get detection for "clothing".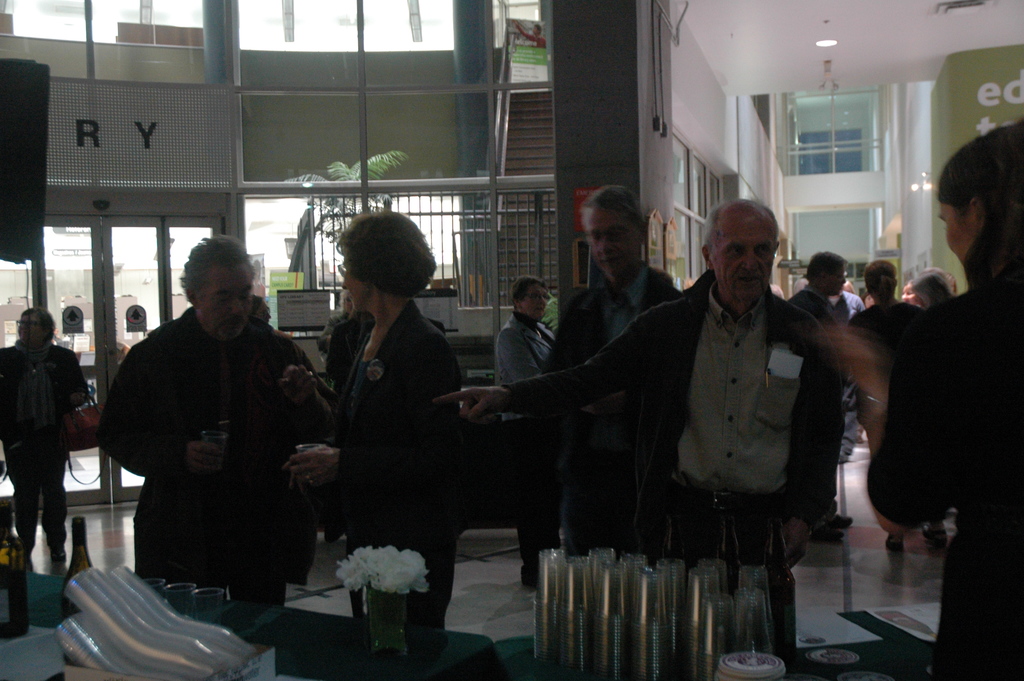
Detection: rect(502, 262, 841, 635).
